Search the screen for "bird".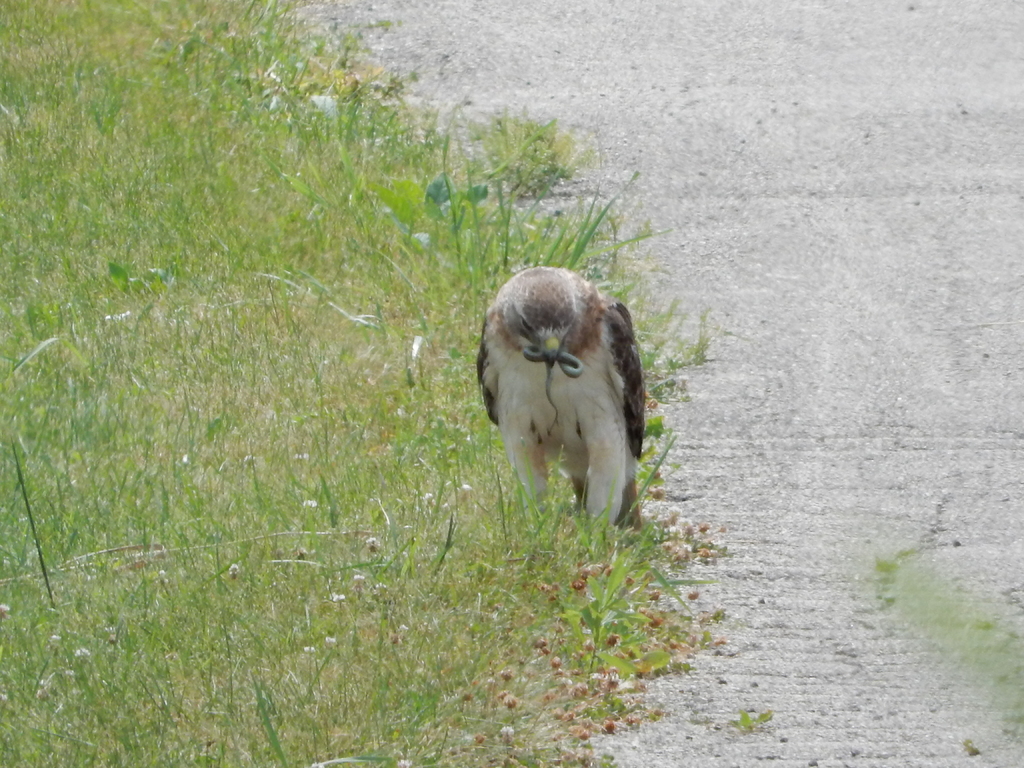
Found at [470, 284, 653, 538].
